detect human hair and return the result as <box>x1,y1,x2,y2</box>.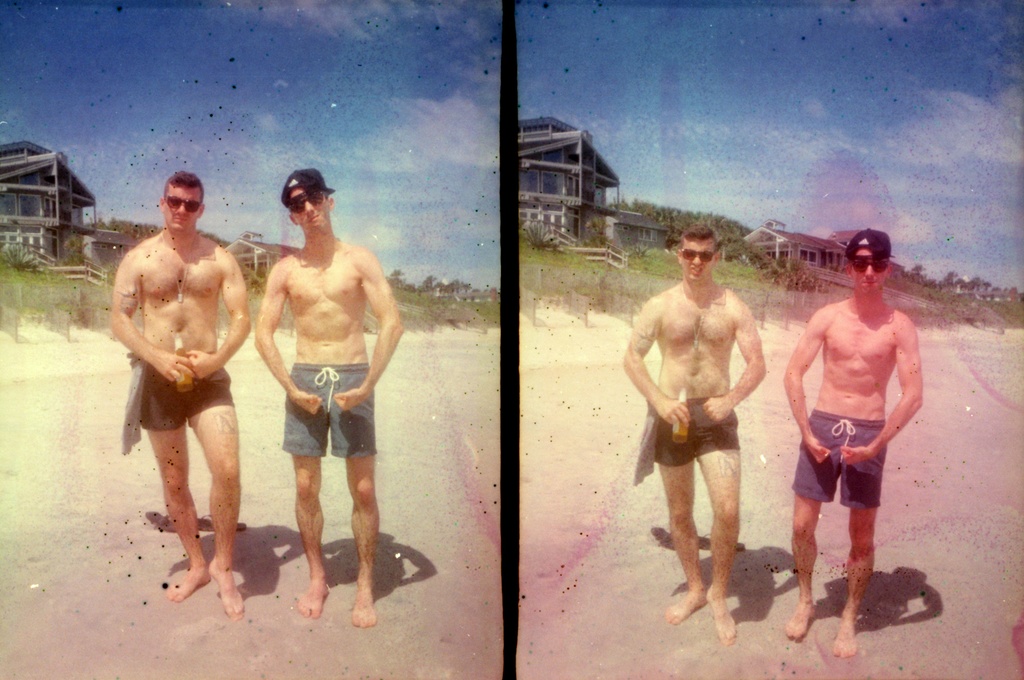
<box>680,222,719,256</box>.
